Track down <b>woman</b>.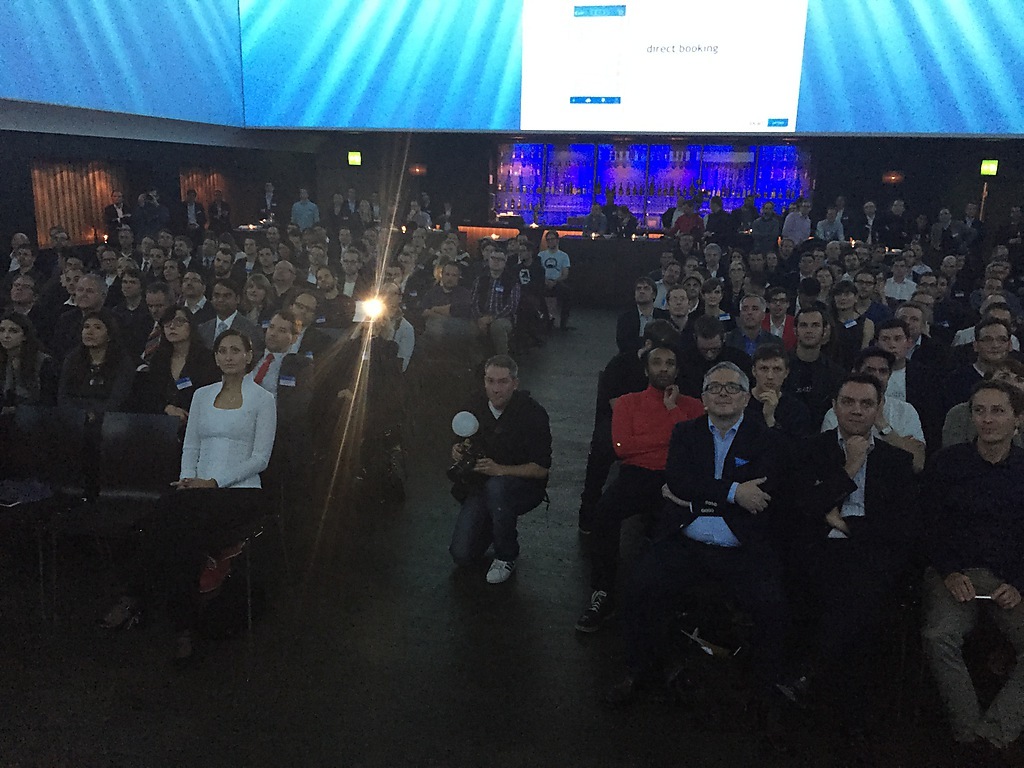
Tracked to rect(724, 261, 744, 303).
